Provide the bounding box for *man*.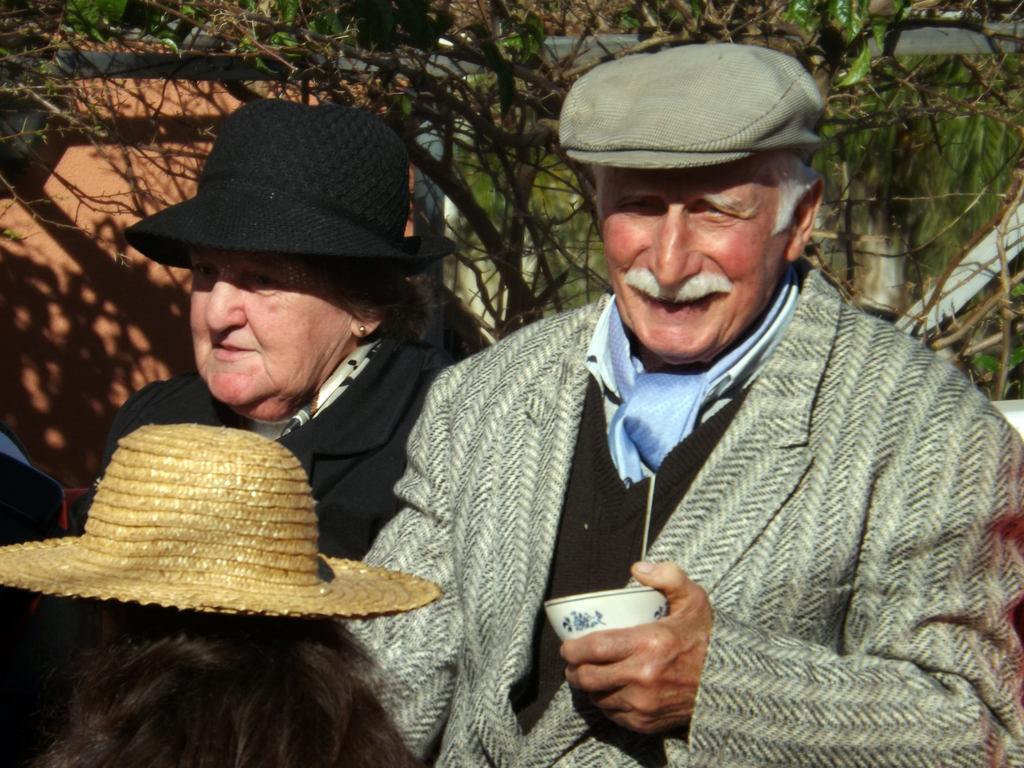
crop(285, 42, 985, 767).
